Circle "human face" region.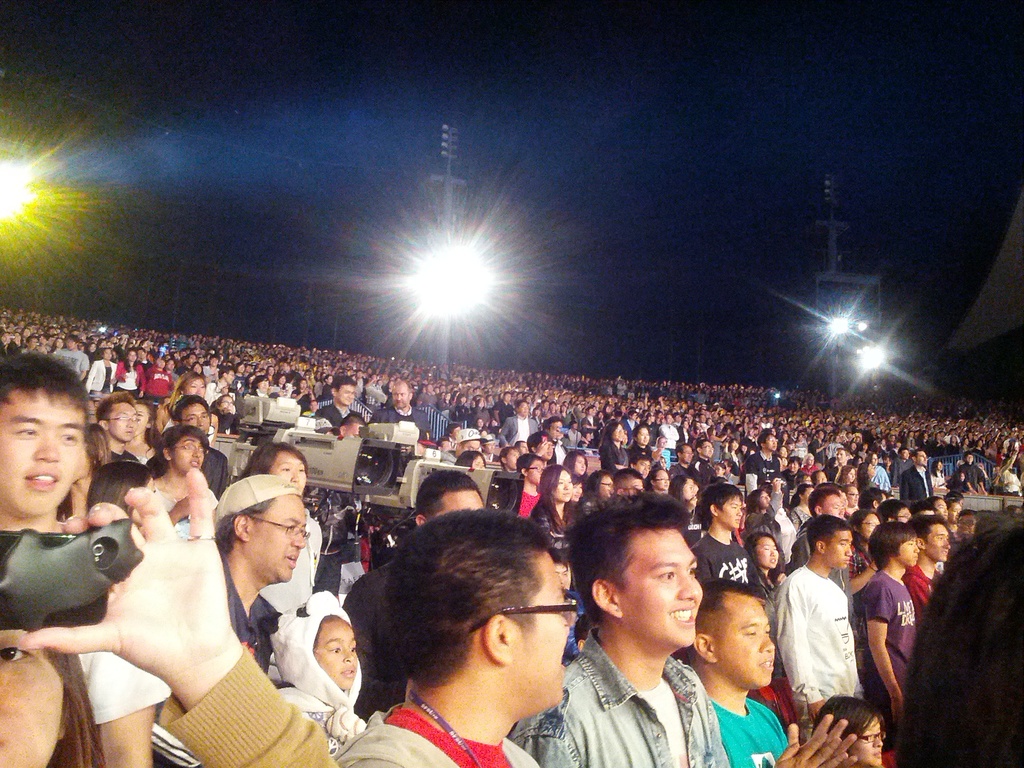
Region: locate(683, 478, 698, 499).
